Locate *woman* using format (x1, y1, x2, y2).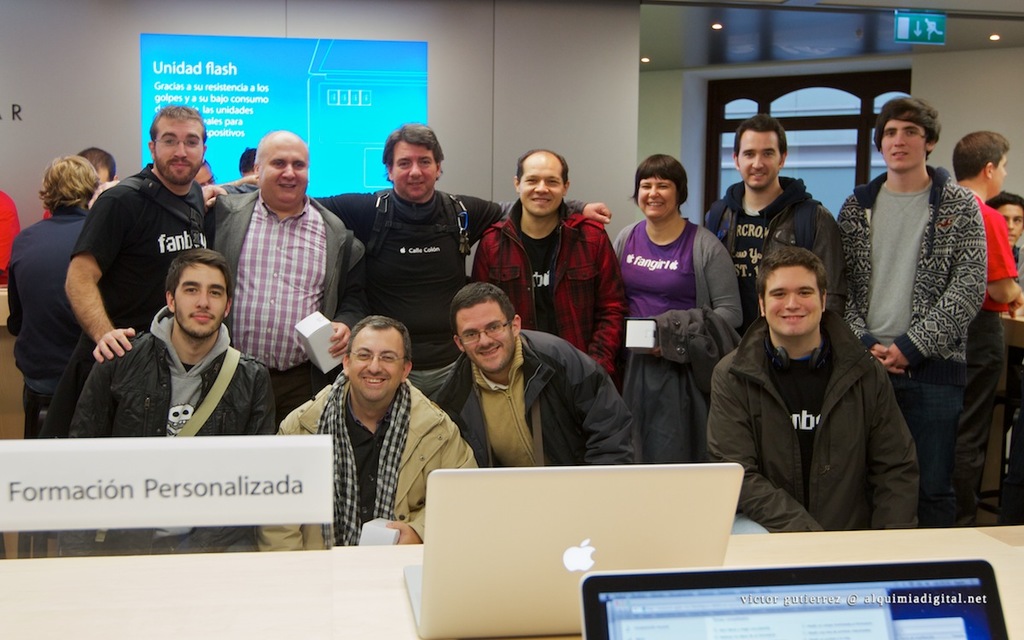
(614, 159, 748, 495).
